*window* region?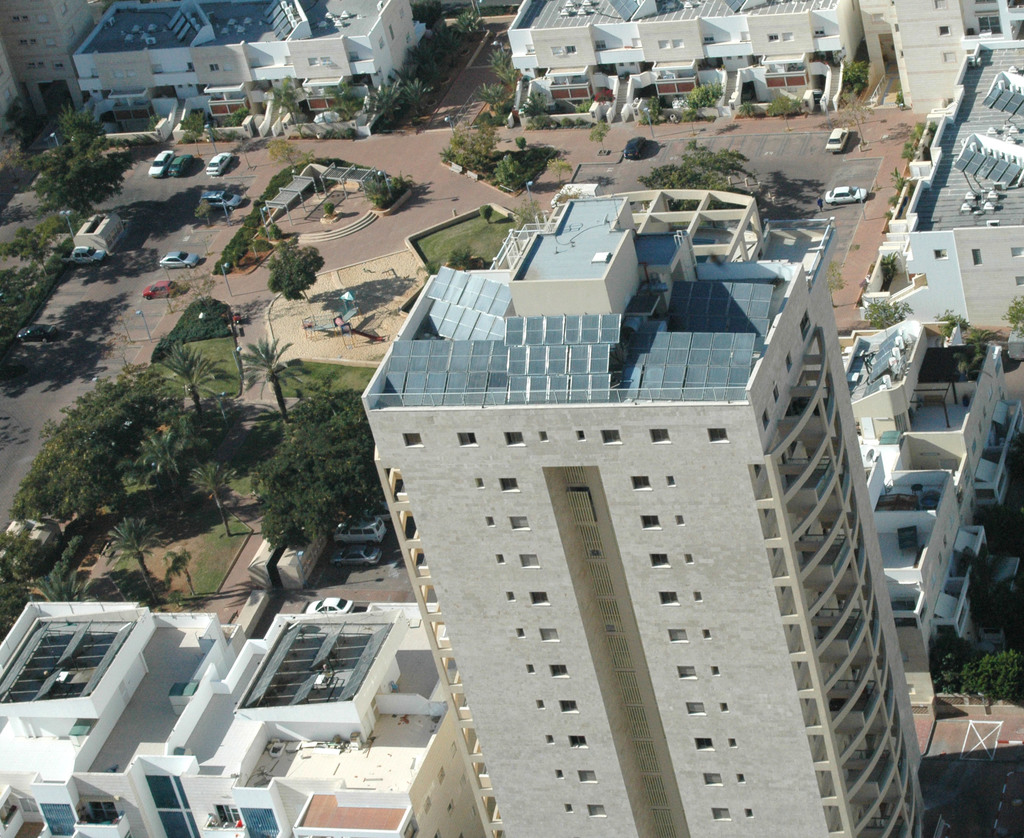
{"x1": 537, "y1": 709, "x2": 541, "y2": 713}
